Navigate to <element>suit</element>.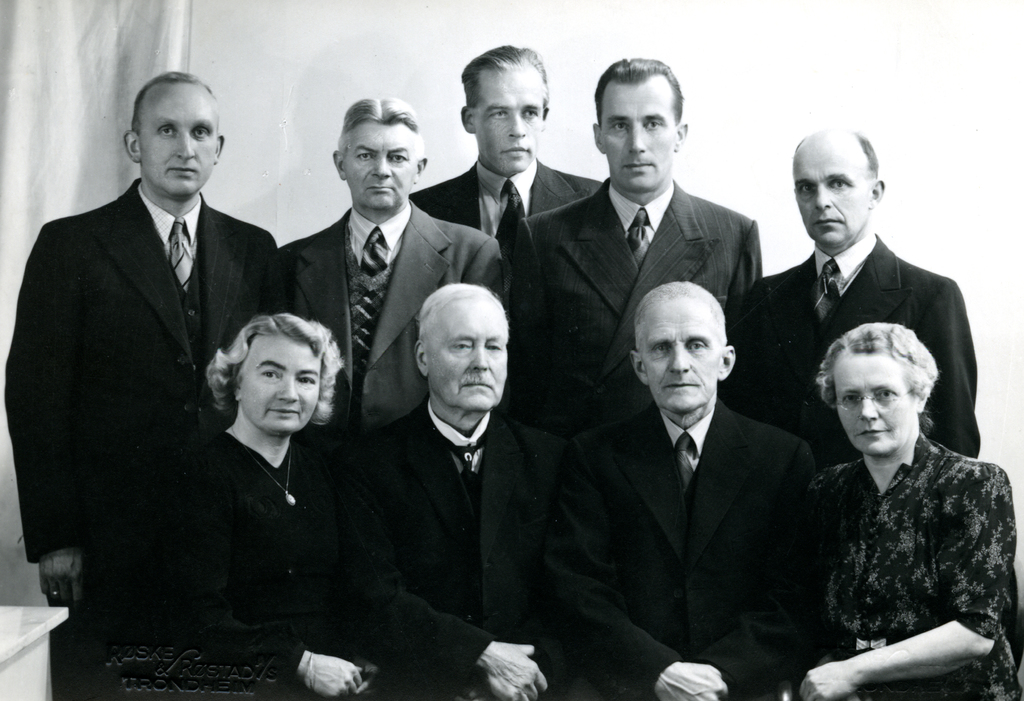
Navigation target: x1=19 y1=72 x2=265 y2=665.
